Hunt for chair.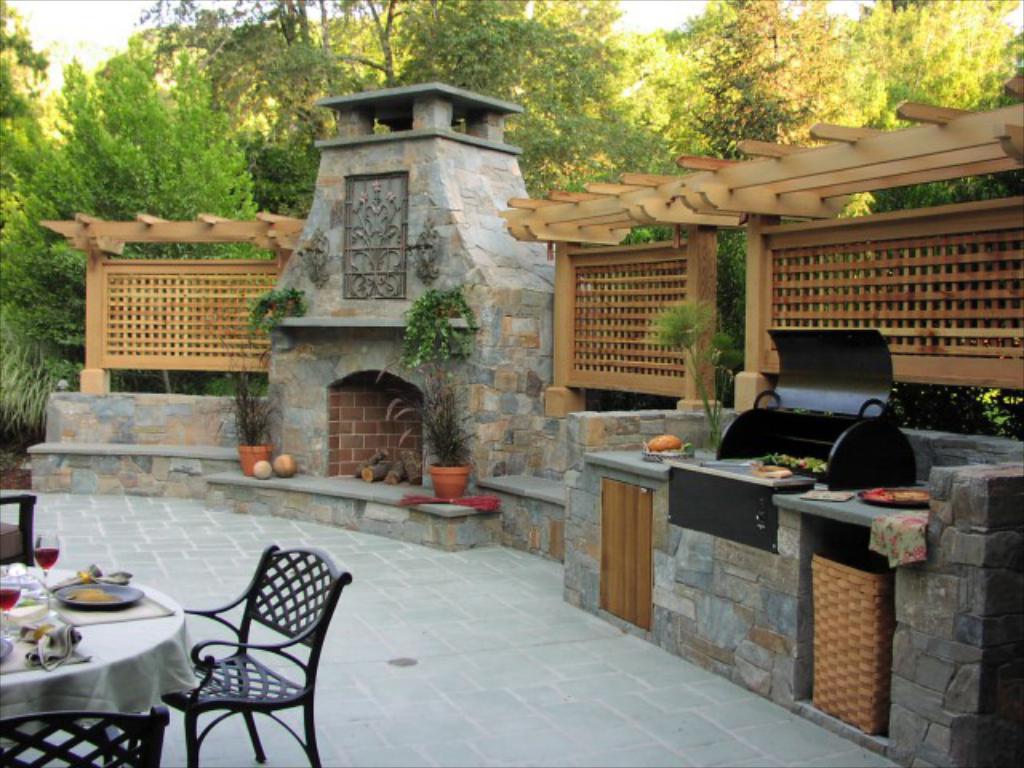
Hunted down at 133, 557, 330, 767.
